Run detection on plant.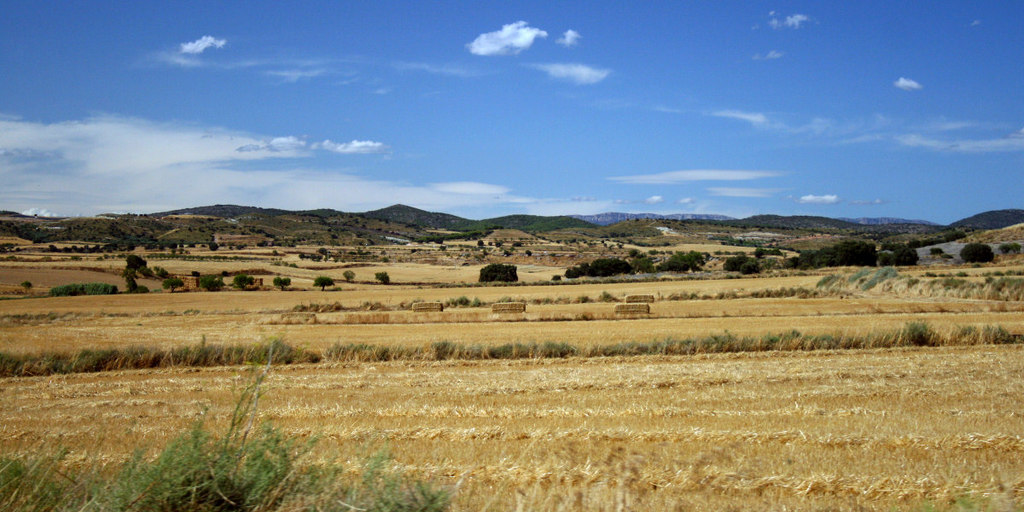
Result: select_region(125, 256, 150, 276).
